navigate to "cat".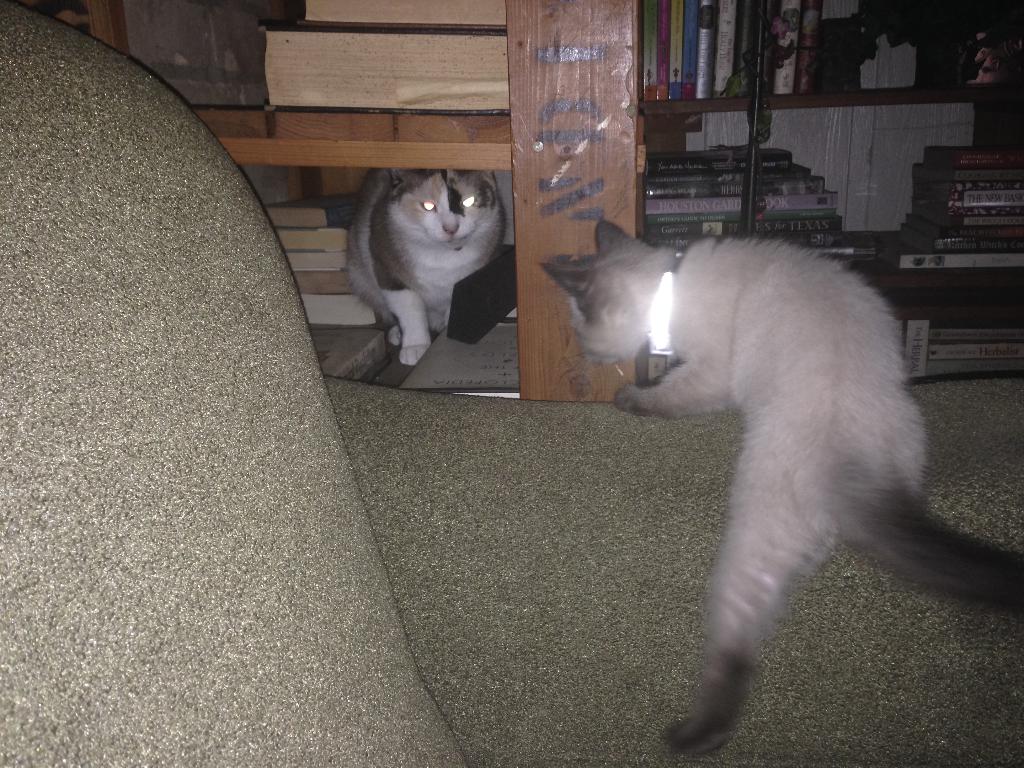
Navigation target: crop(335, 165, 509, 367).
